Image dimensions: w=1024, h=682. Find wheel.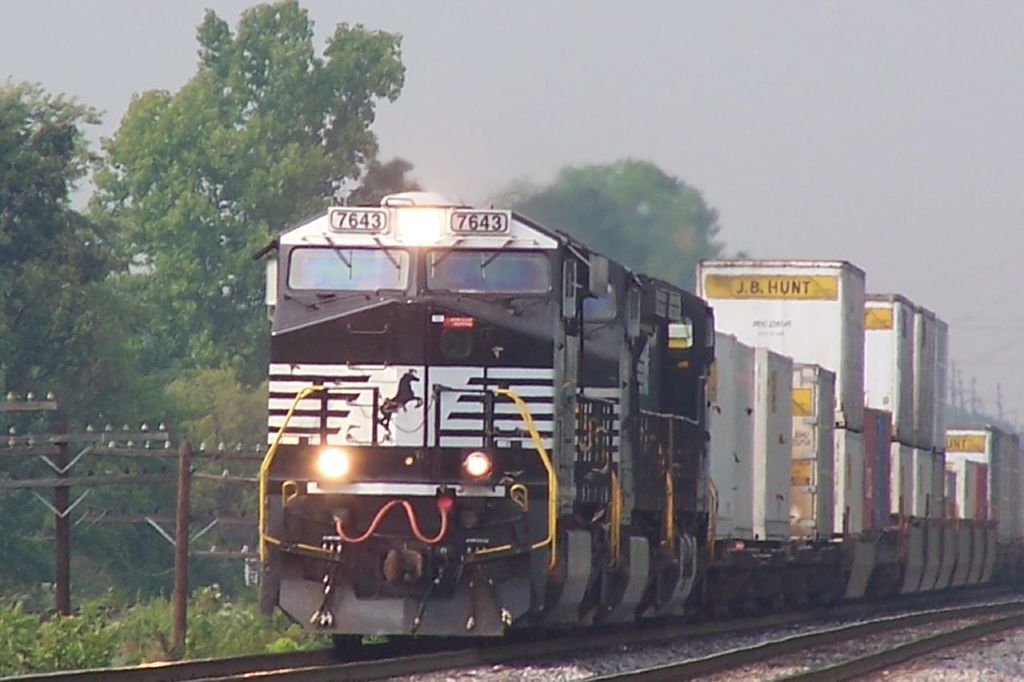
332 636 361 648.
